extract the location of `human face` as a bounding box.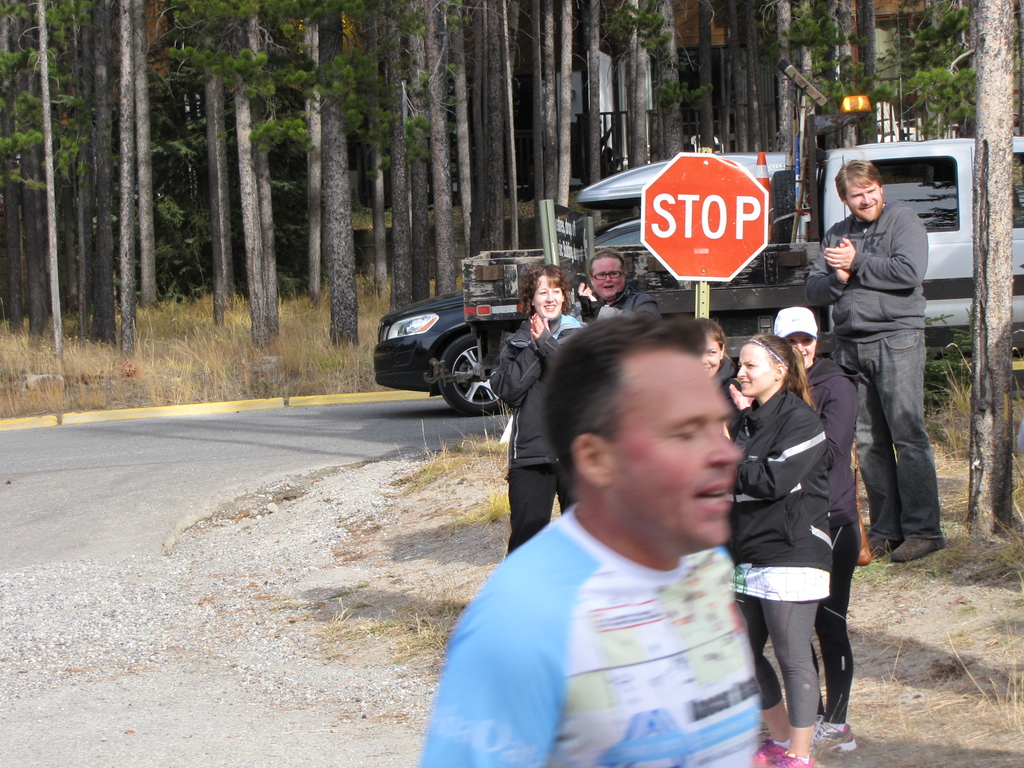
pyautogui.locateOnScreen(850, 181, 882, 221).
